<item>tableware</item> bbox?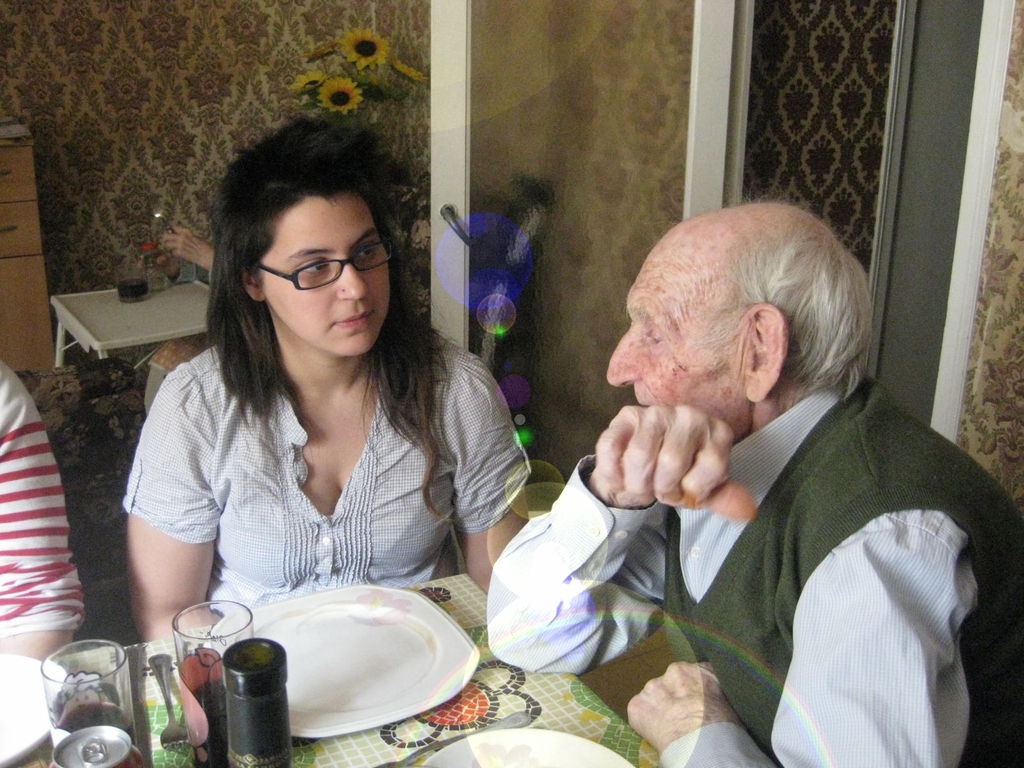
<box>375,710,531,767</box>
